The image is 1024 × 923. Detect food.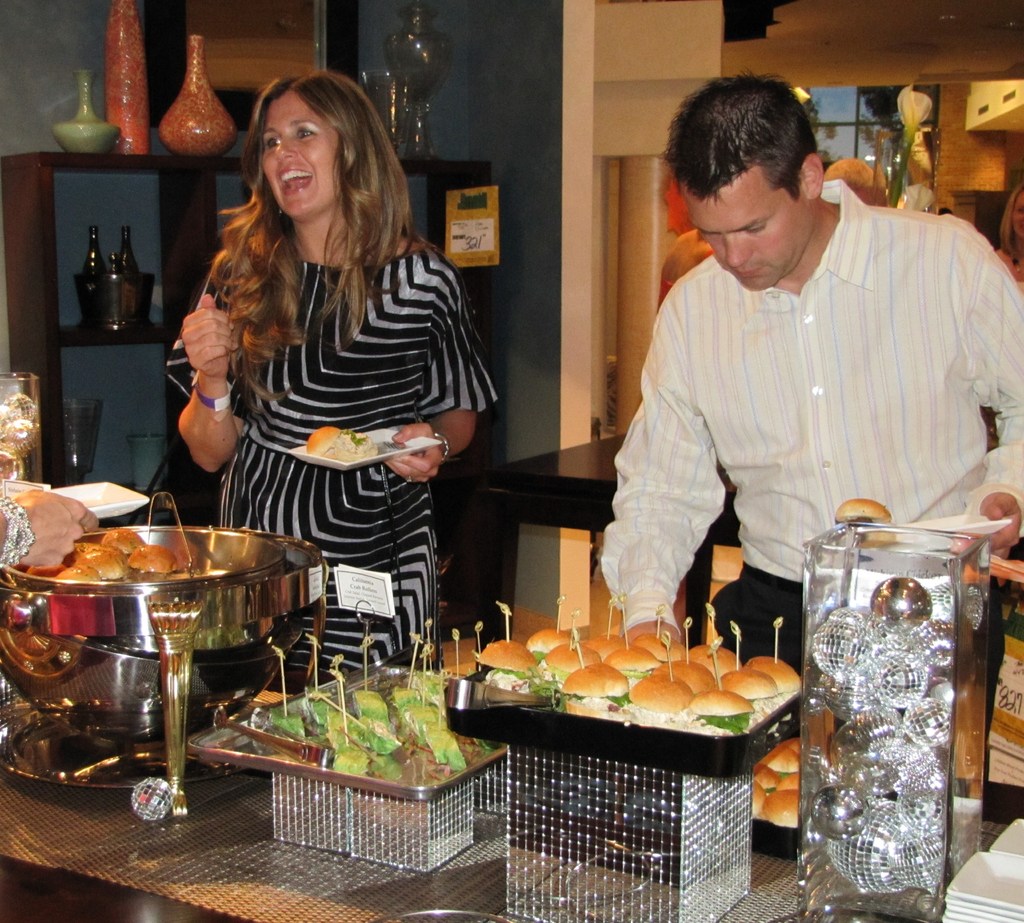
Detection: BBox(275, 666, 490, 779).
